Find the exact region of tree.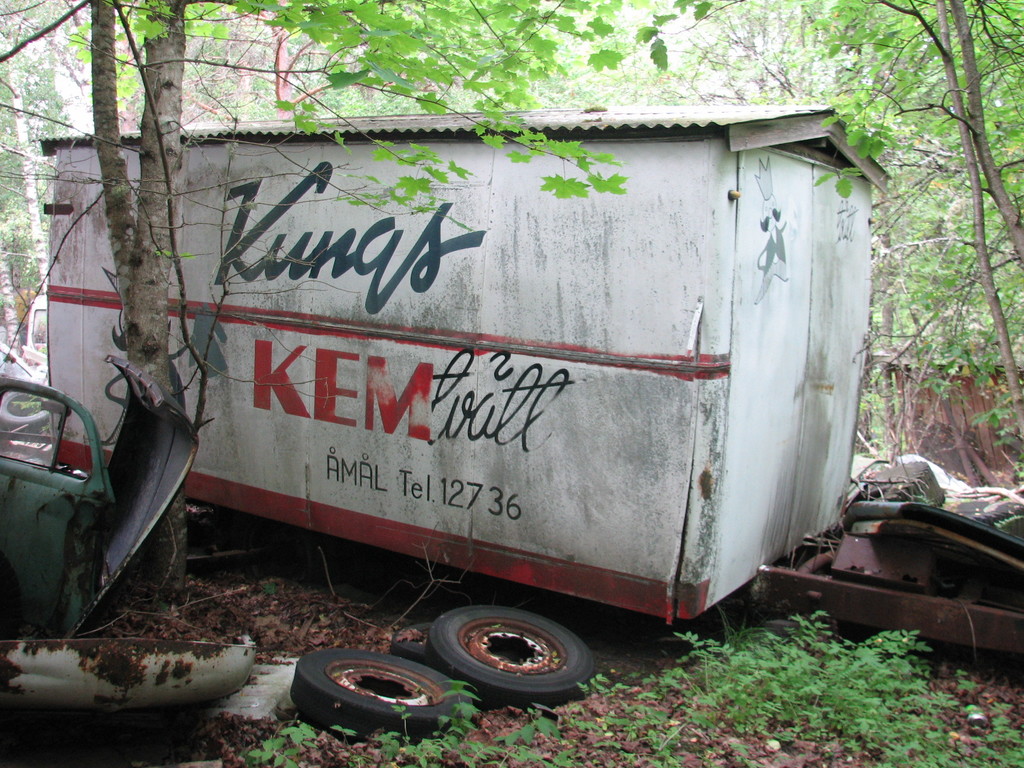
Exact region: 0, 0, 840, 641.
